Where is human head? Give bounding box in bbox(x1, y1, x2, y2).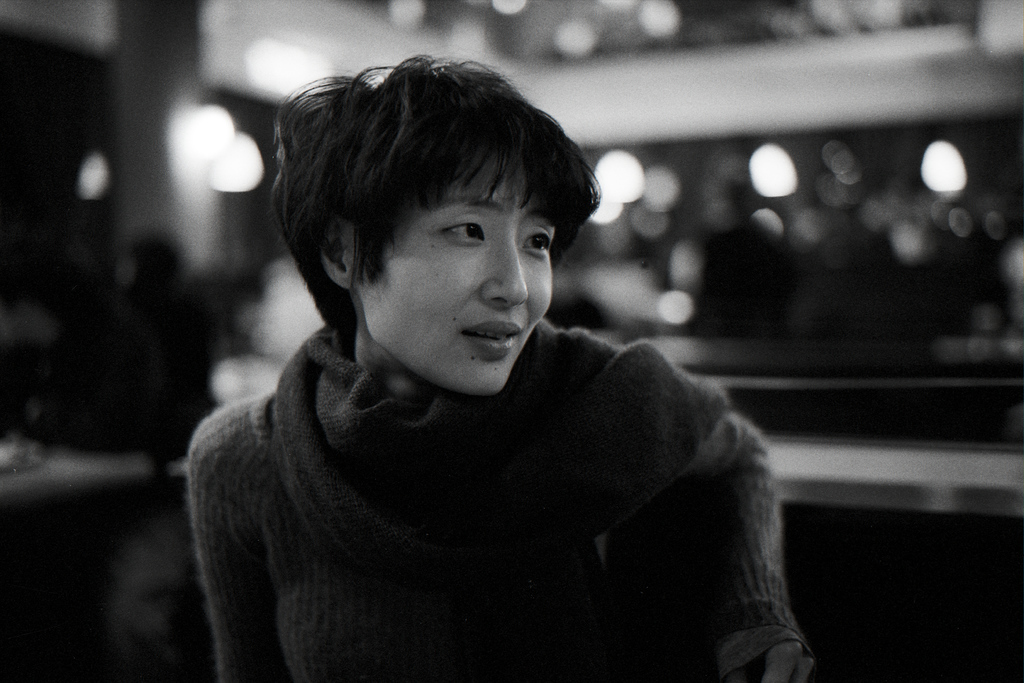
bbox(278, 57, 589, 358).
